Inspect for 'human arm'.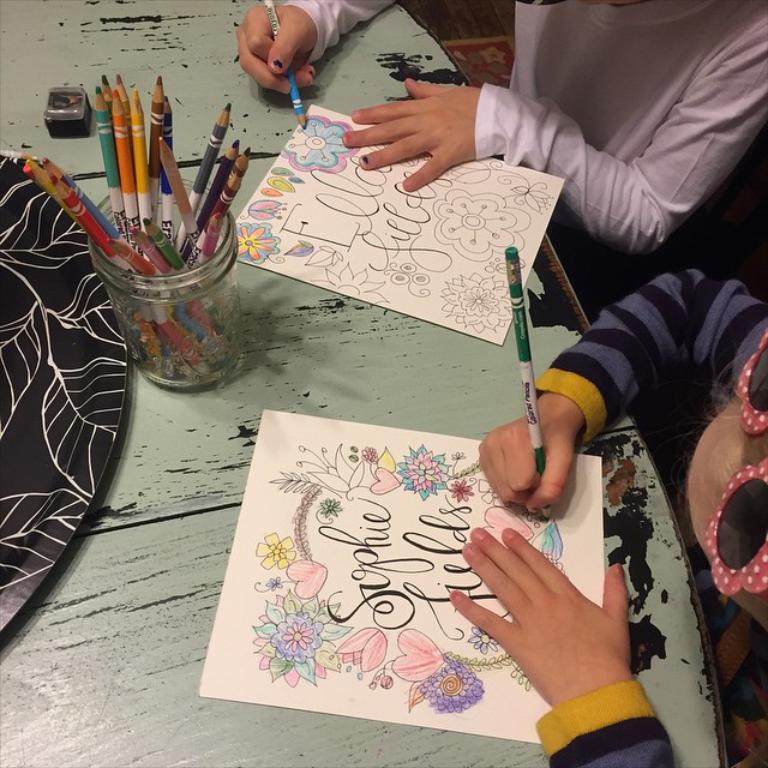
Inspection: BBox(340, 7, 767, 246).
